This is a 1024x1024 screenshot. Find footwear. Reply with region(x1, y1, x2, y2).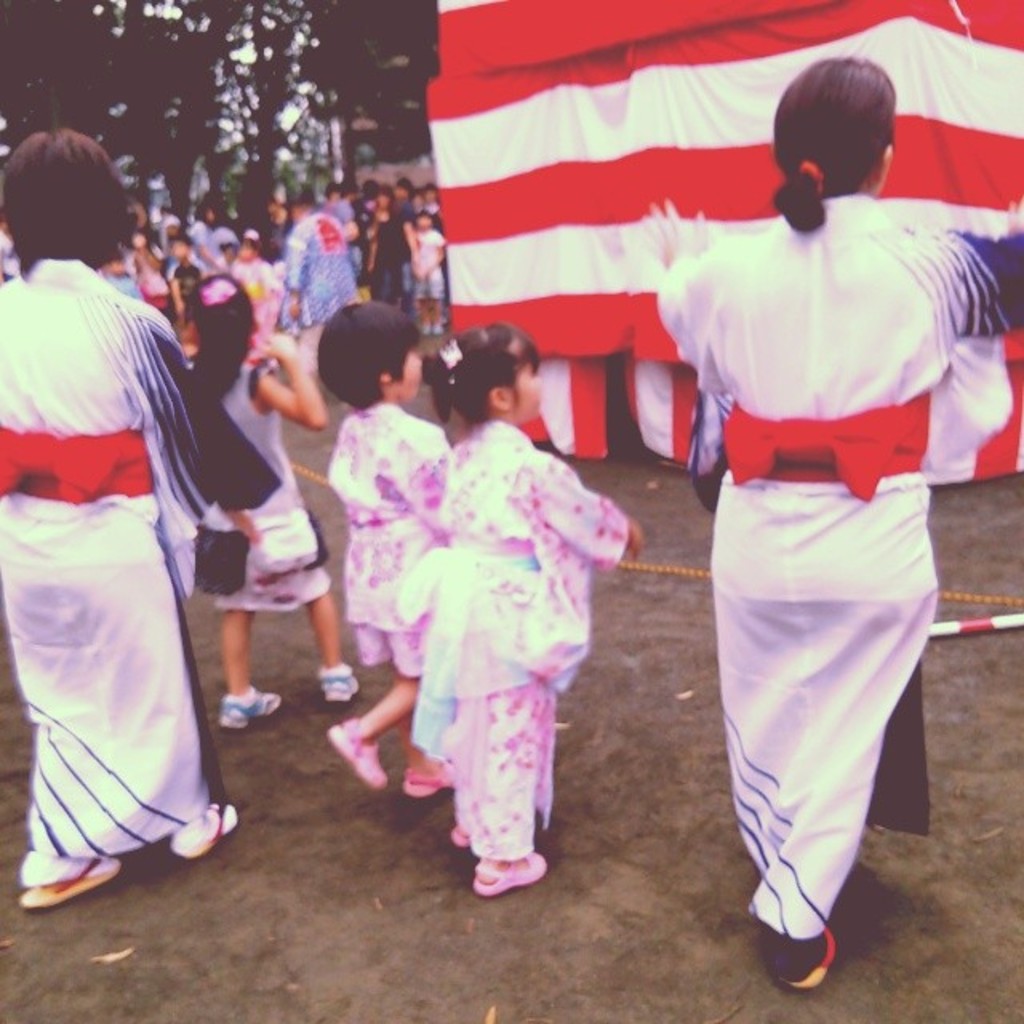
region(784, 918, 842, 986).
